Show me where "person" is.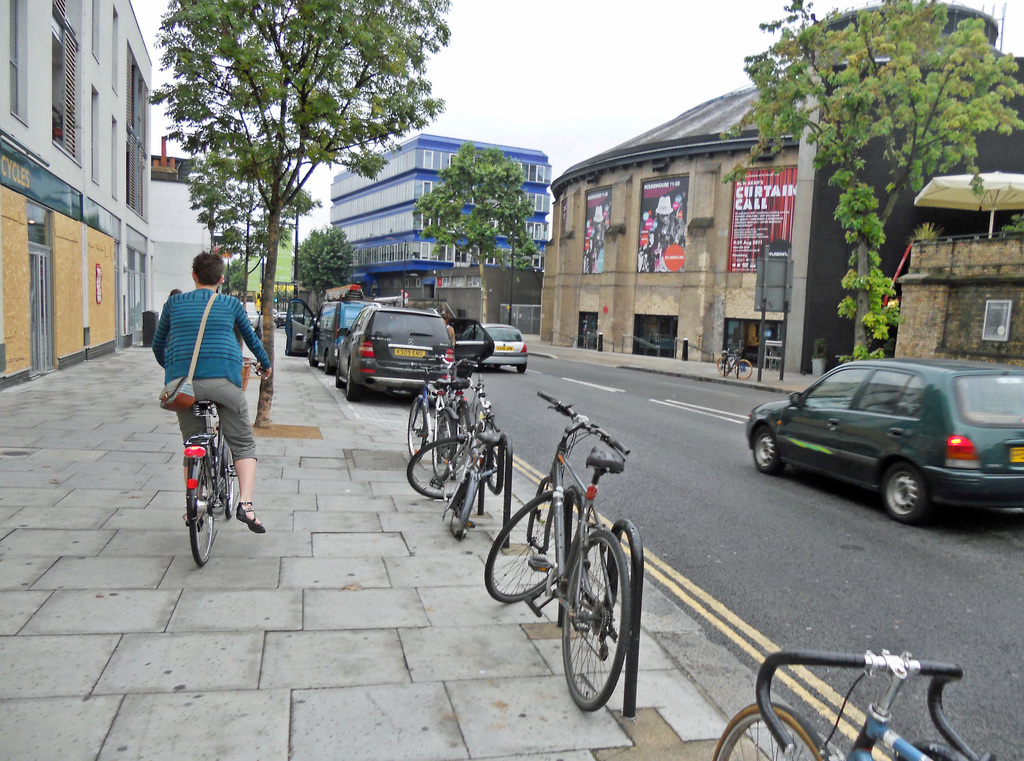
"person" is at bbox(158, 247, 262, 557).
